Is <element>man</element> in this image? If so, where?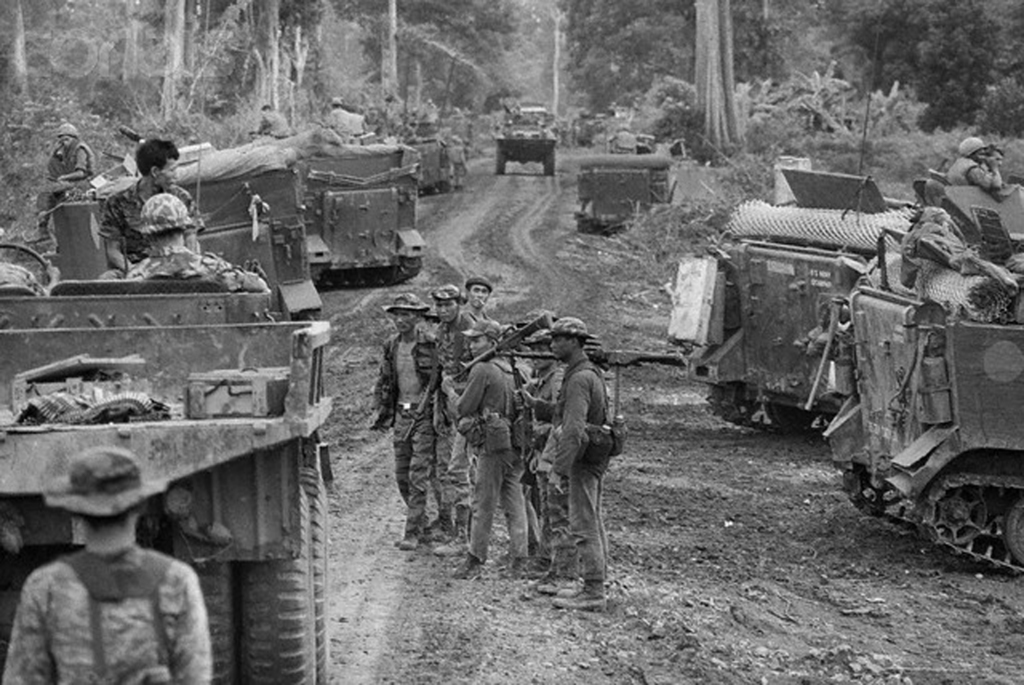
Yes, at [x1=0, y1=450, x2=209, y2=684].
